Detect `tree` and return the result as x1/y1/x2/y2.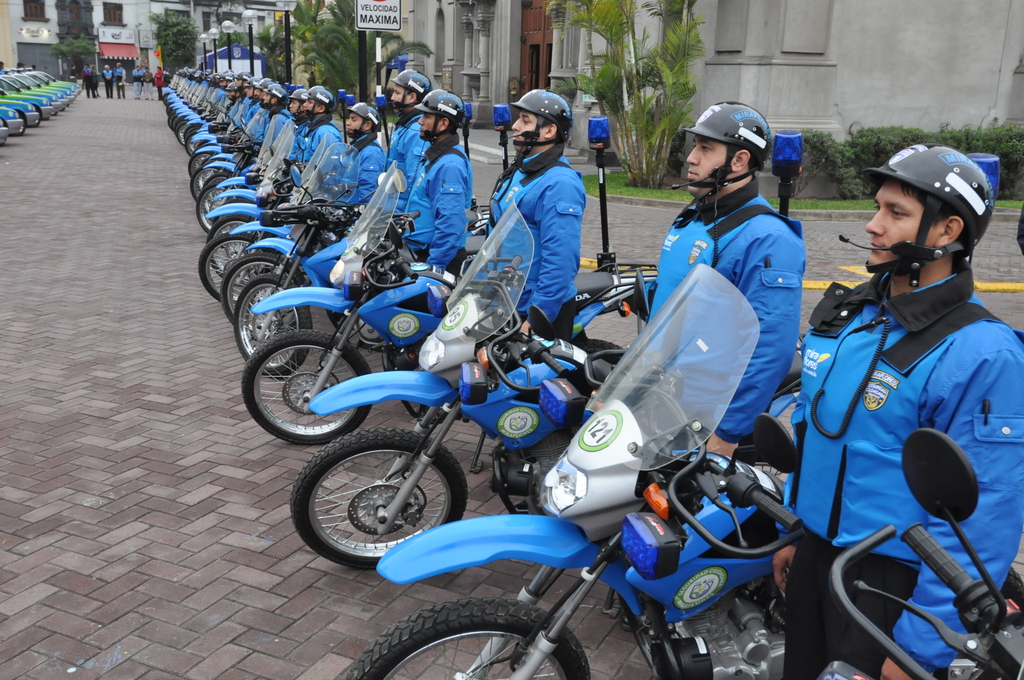
561/0/700/179.
